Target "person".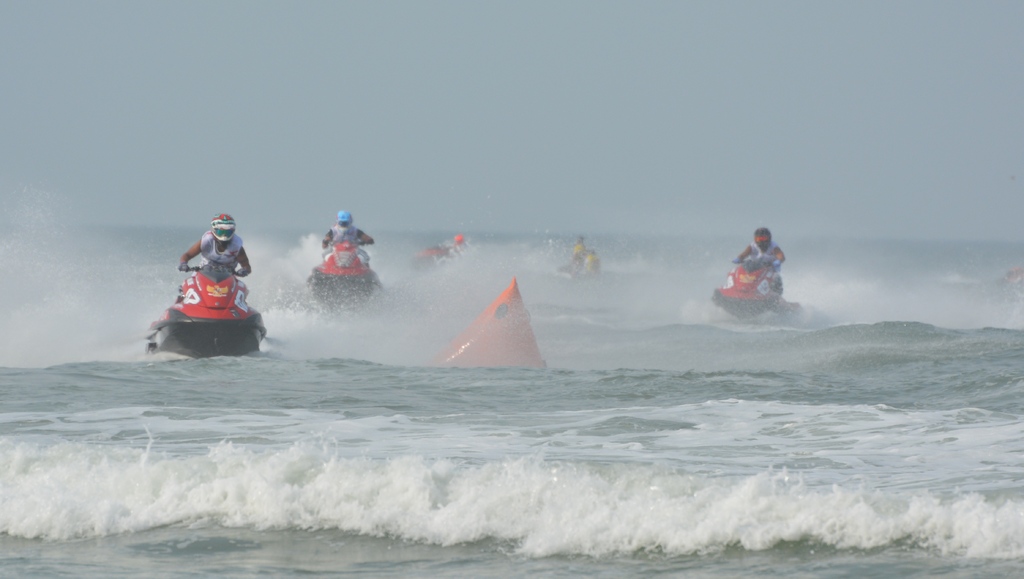
Target region: box=[444, 233, 468, 257].
